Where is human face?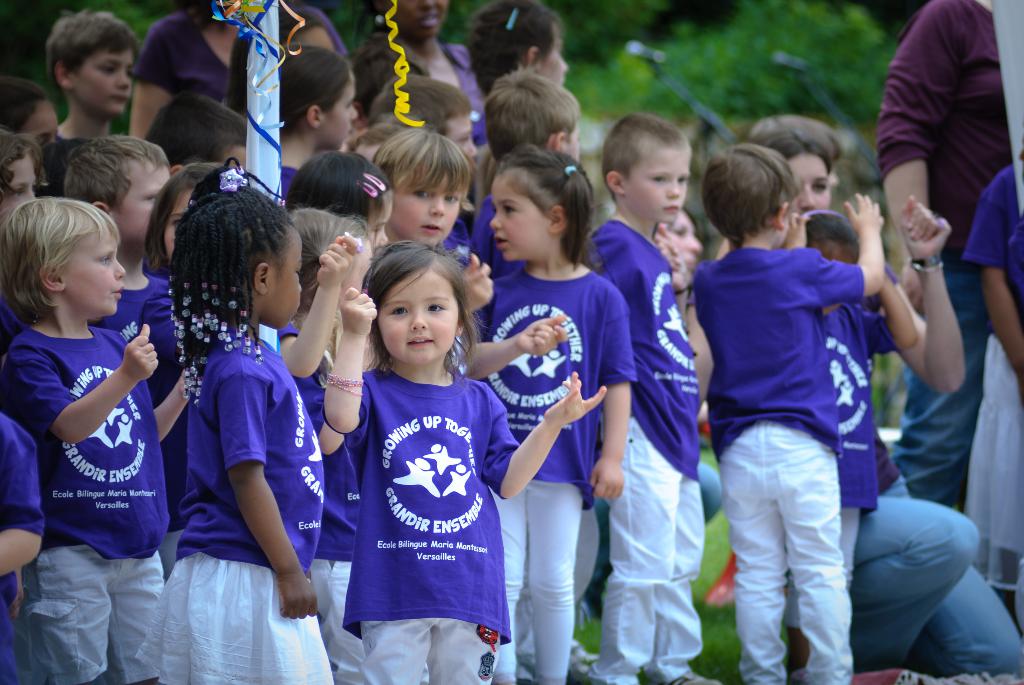
left=565, top=125, right=581, bottom=162.
